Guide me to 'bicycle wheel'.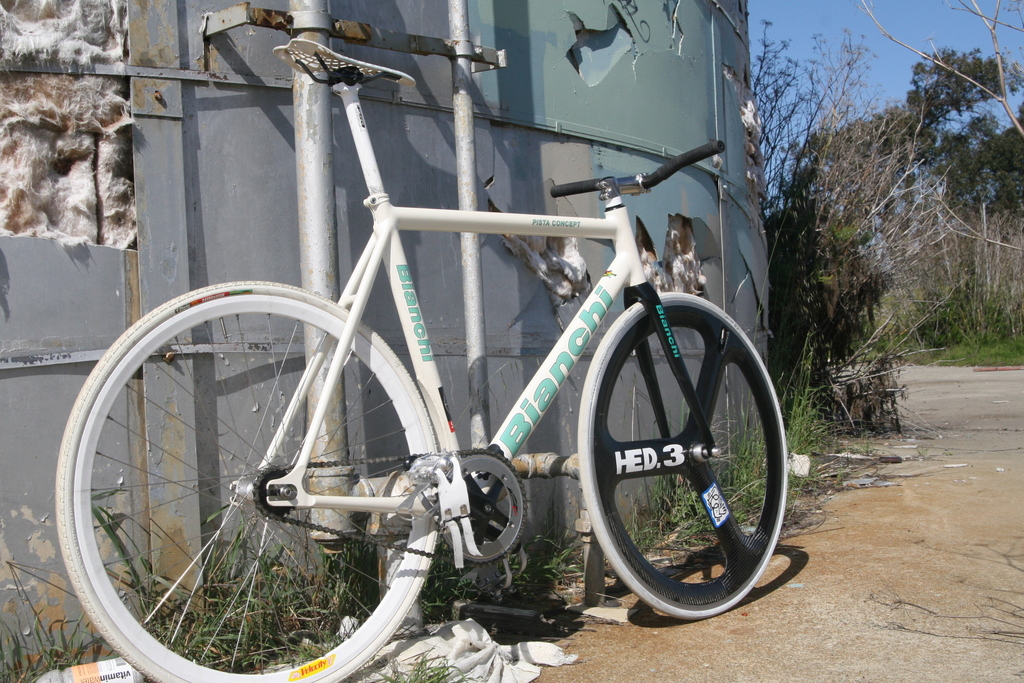
Guidance: Rect(577, 294, 789, 626).
